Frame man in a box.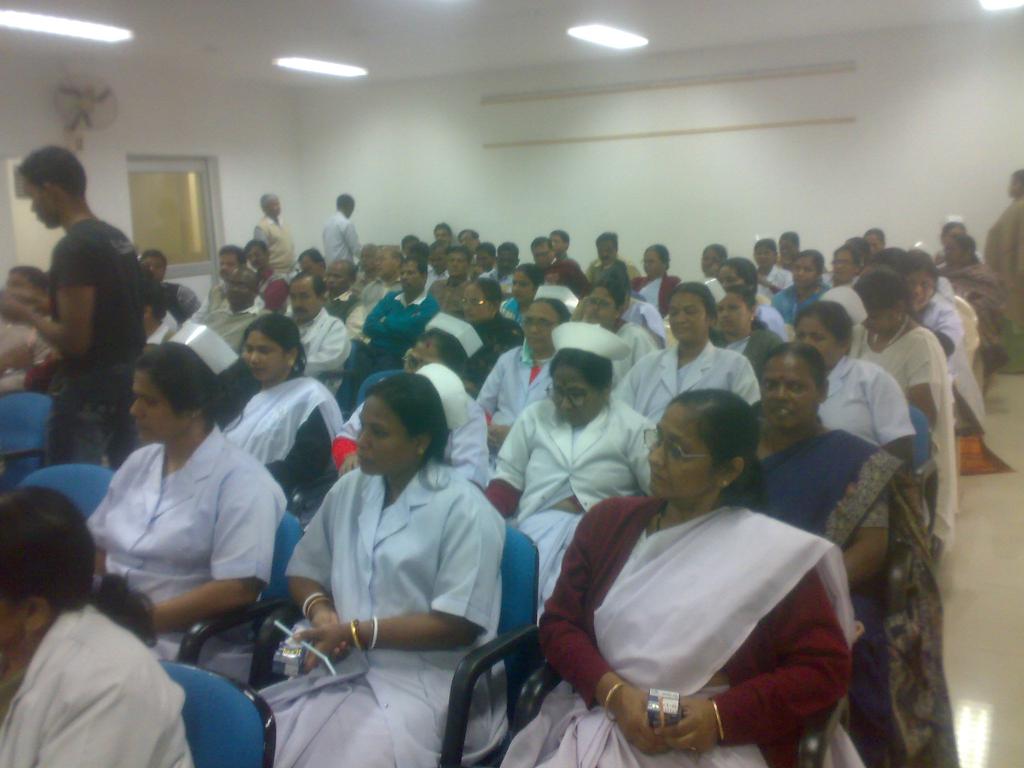
bbox=[532, 234, 559, 275].
